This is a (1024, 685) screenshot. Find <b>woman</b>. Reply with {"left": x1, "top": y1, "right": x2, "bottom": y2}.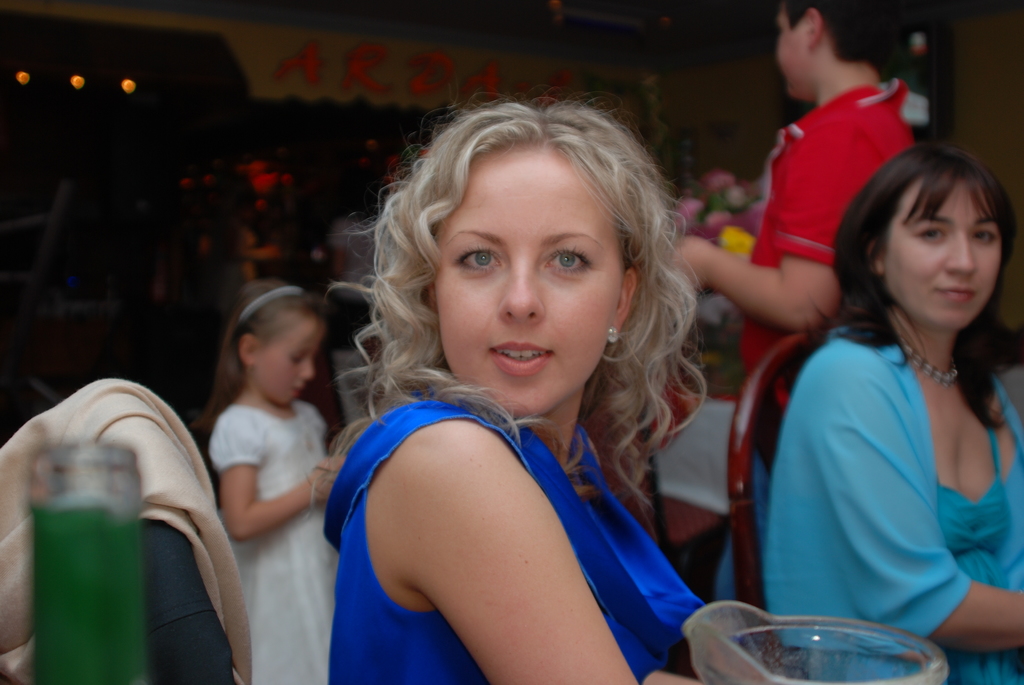
{"left": 330, "top": 171, "right": 394, "bottom": 423}.
